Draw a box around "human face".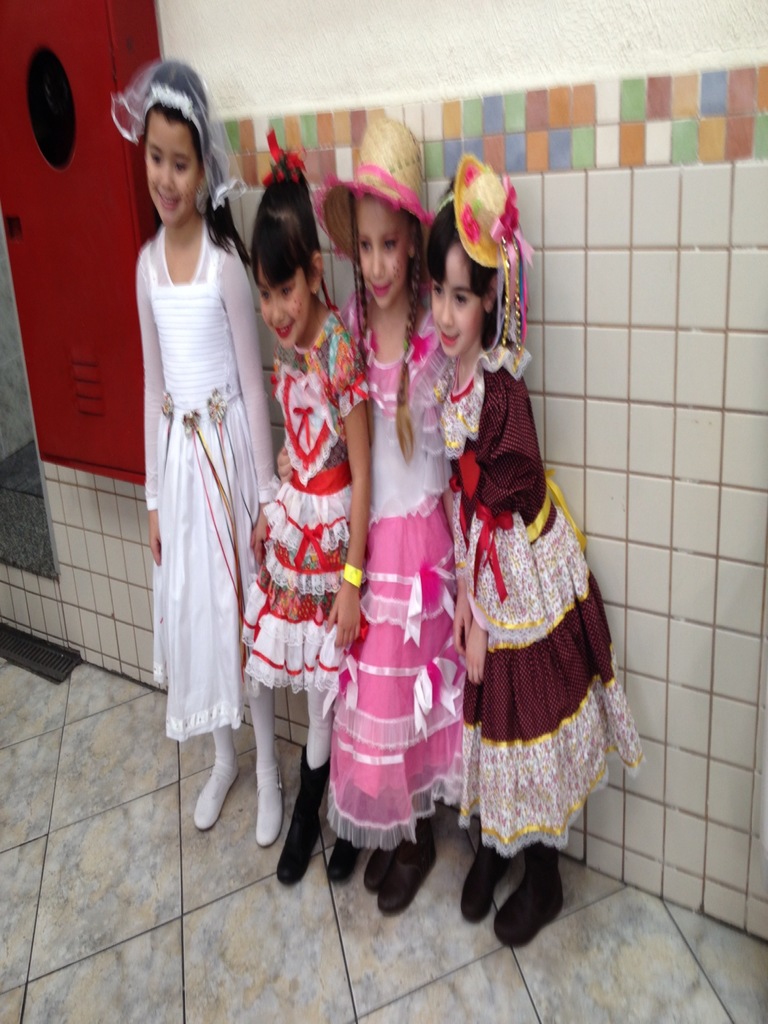
359/189/415/317.
